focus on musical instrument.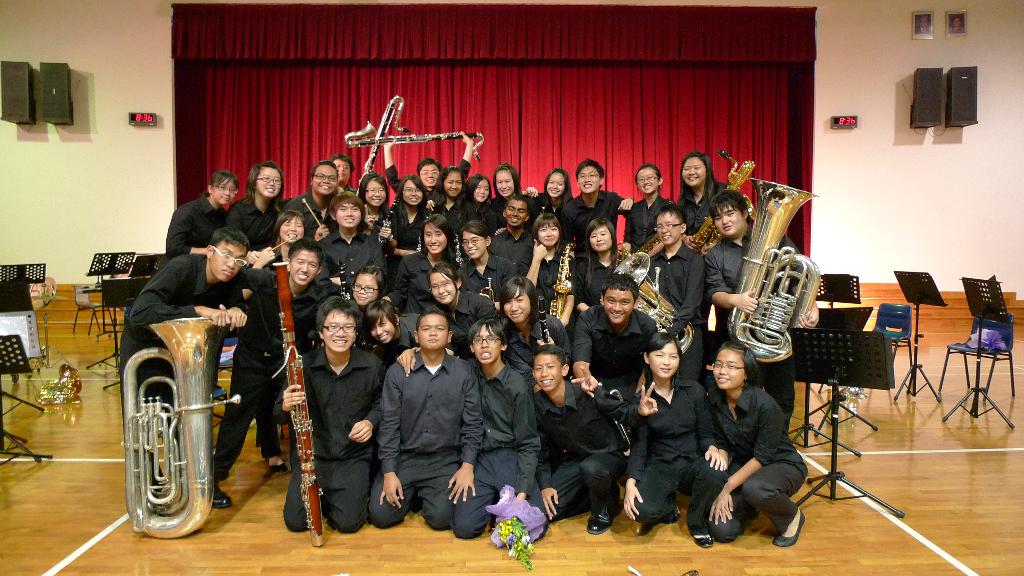
Focused at [34, 360, 86, 412].
